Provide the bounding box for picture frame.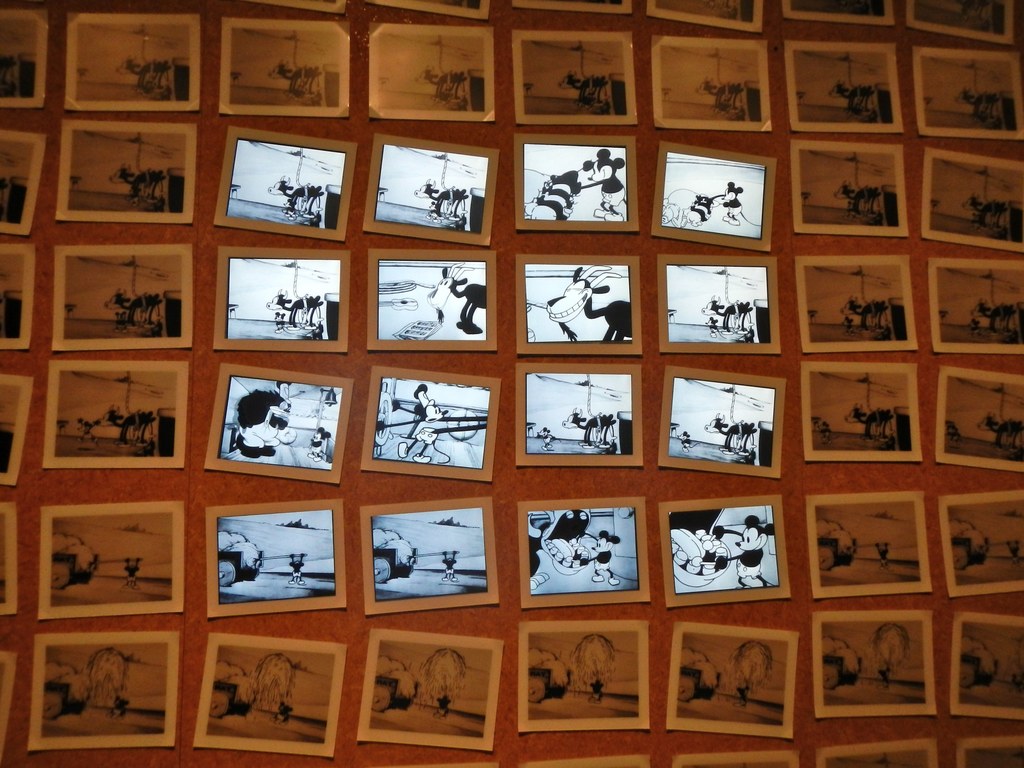
detection(778, 42, 898, 134).
